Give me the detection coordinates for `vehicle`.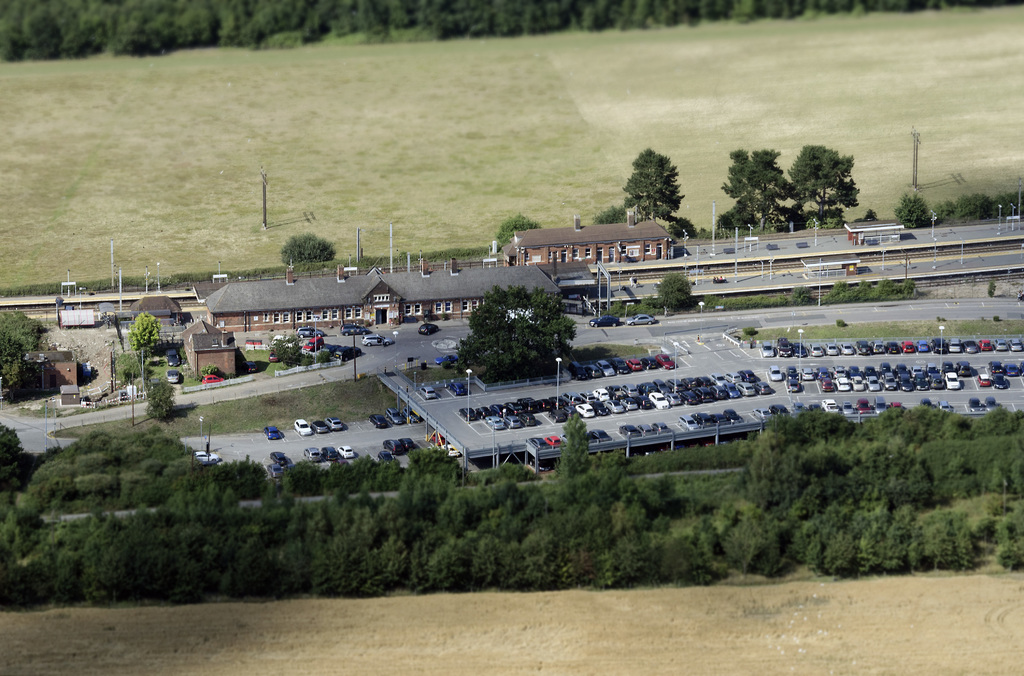
[x1=680, y1=389, x2=692, y2=401].
